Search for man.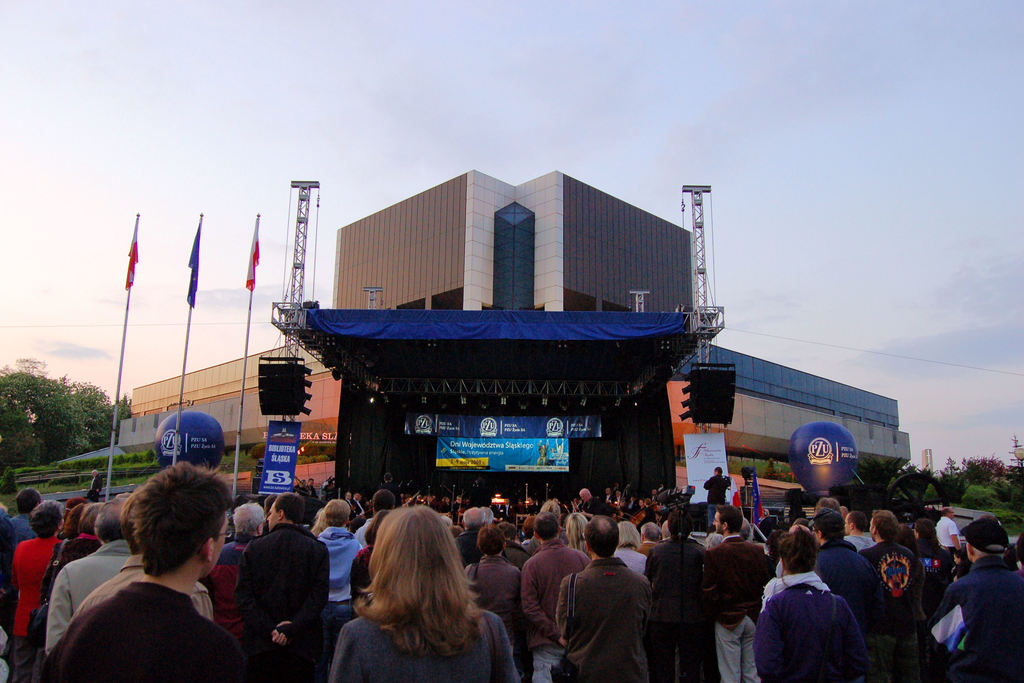
Found at <box>557,538,664,681</box>.
